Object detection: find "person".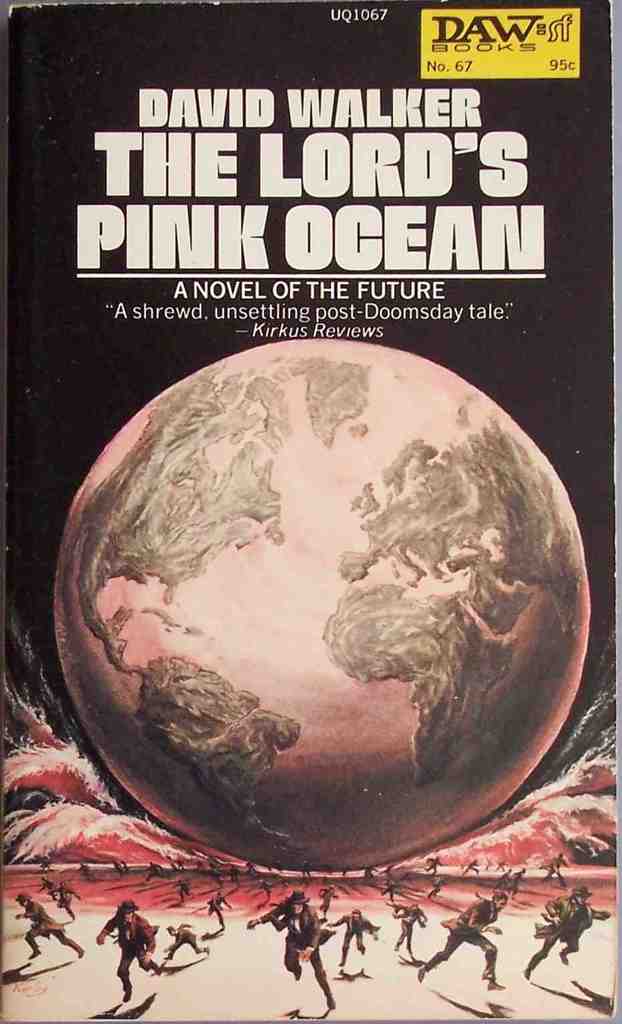
pyautogui.locateOnScreen(144, 860, 170, 883).
